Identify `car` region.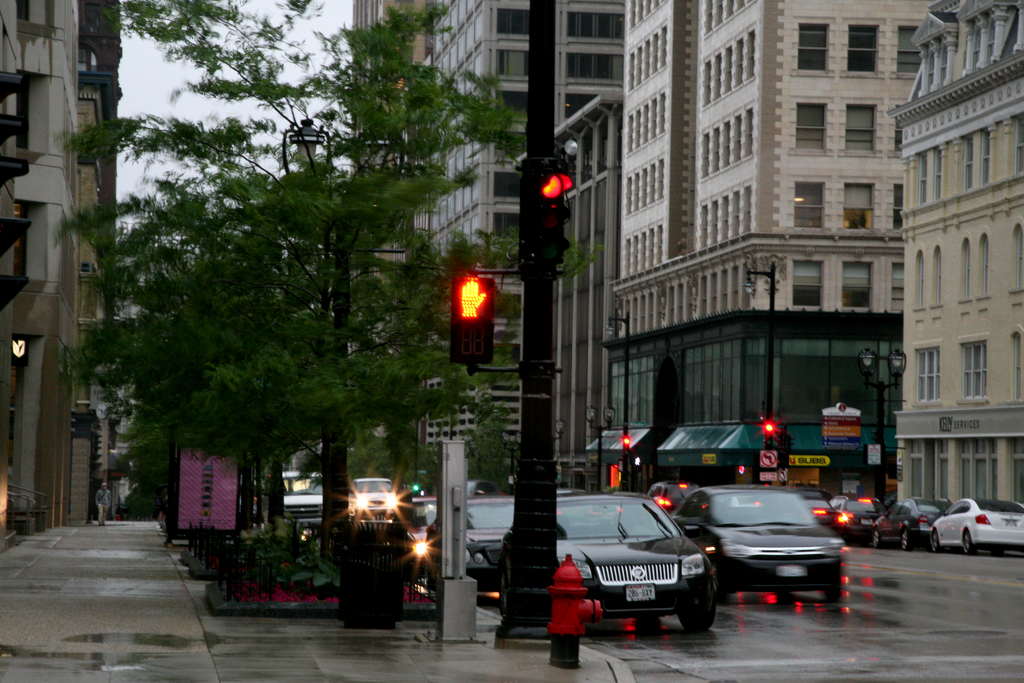
Region: 396:488:438:564.
